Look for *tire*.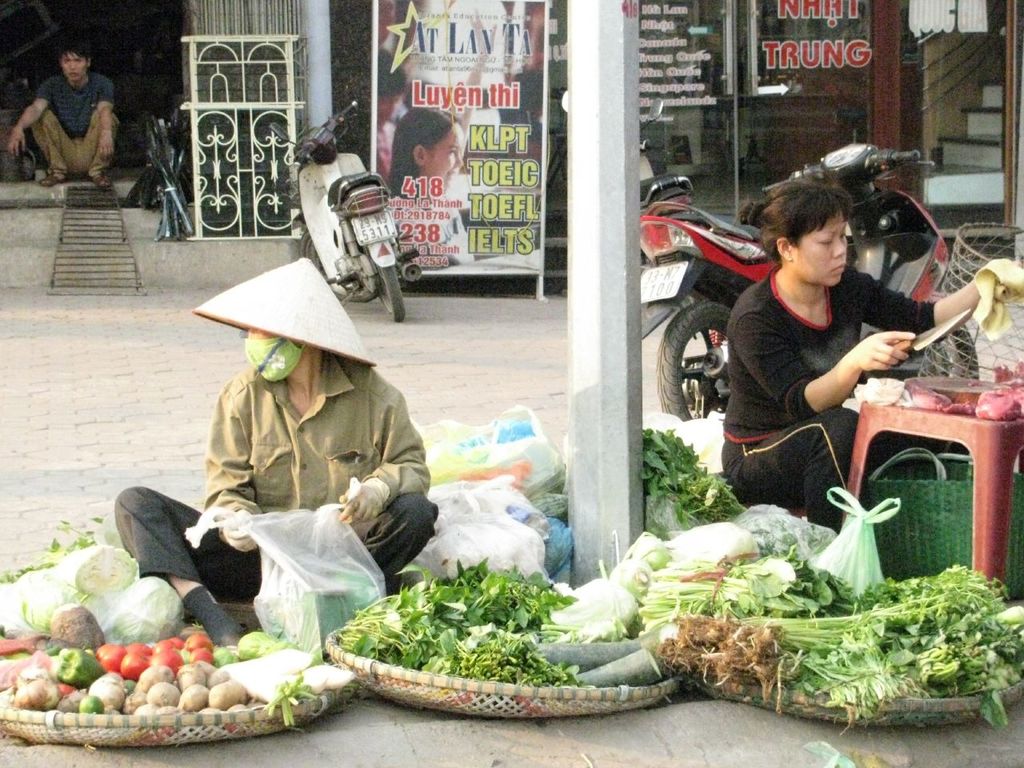
Found: (370,240,406,324).
